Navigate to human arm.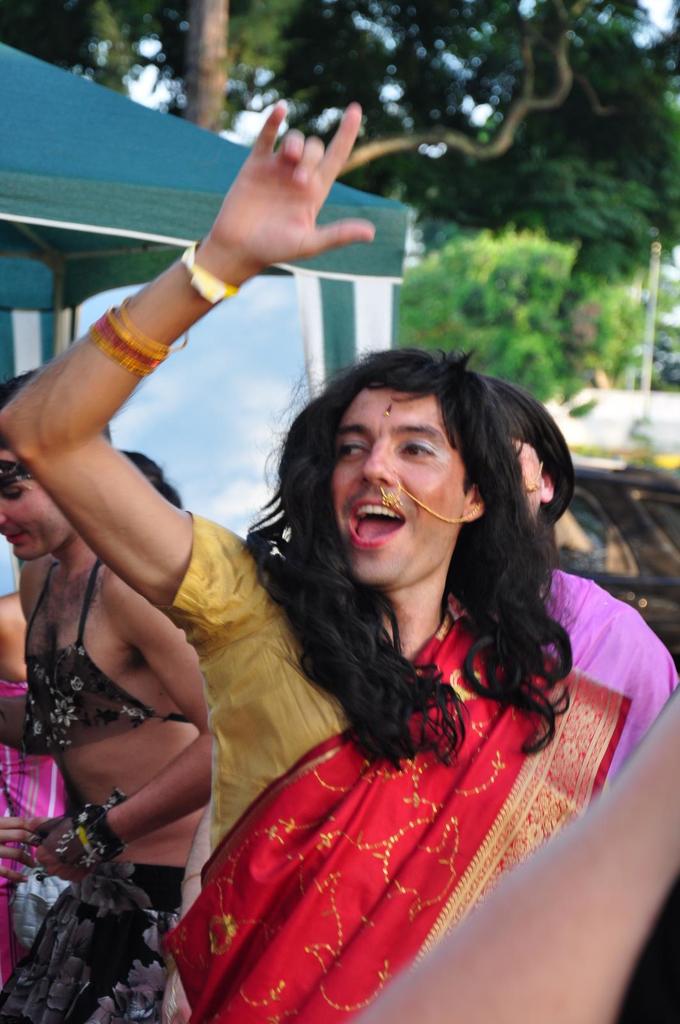
Navigation target: <region>21, 559, 203, 882</region>.
